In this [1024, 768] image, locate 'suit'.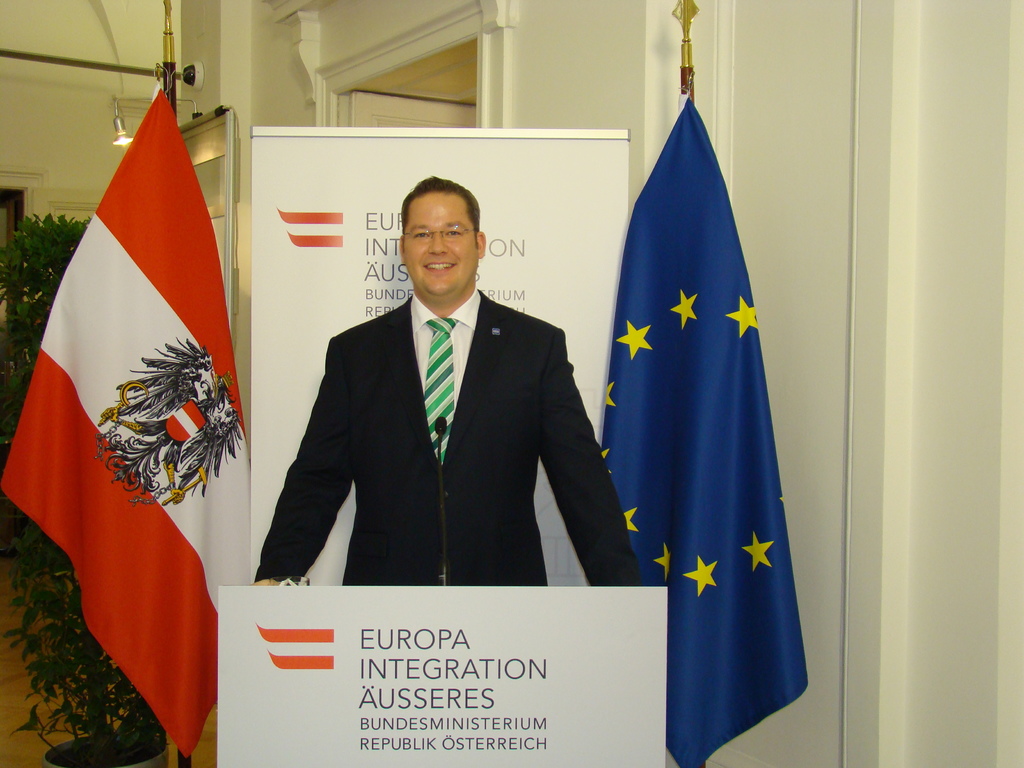
Bounding box: x1=276, y1=194, x2=616, y2=610.
